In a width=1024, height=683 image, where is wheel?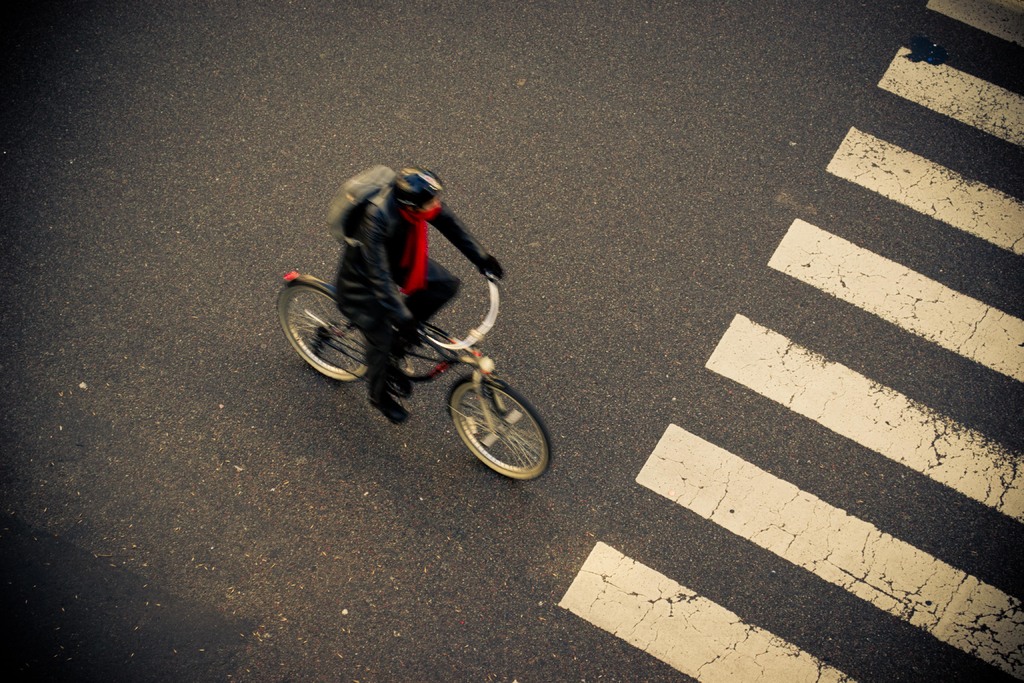
pyautogui.locateOnScreen(269, 284, 374, 389).
